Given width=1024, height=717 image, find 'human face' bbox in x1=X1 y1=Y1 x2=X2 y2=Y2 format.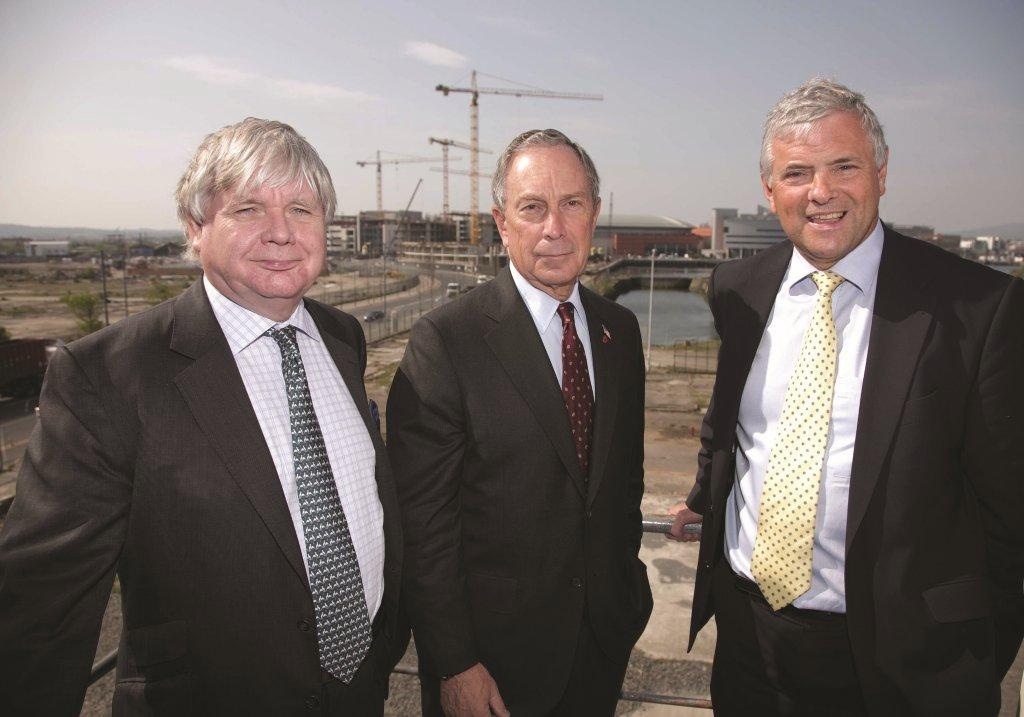
x1=200 y1=164 x2=328 y2=303.
